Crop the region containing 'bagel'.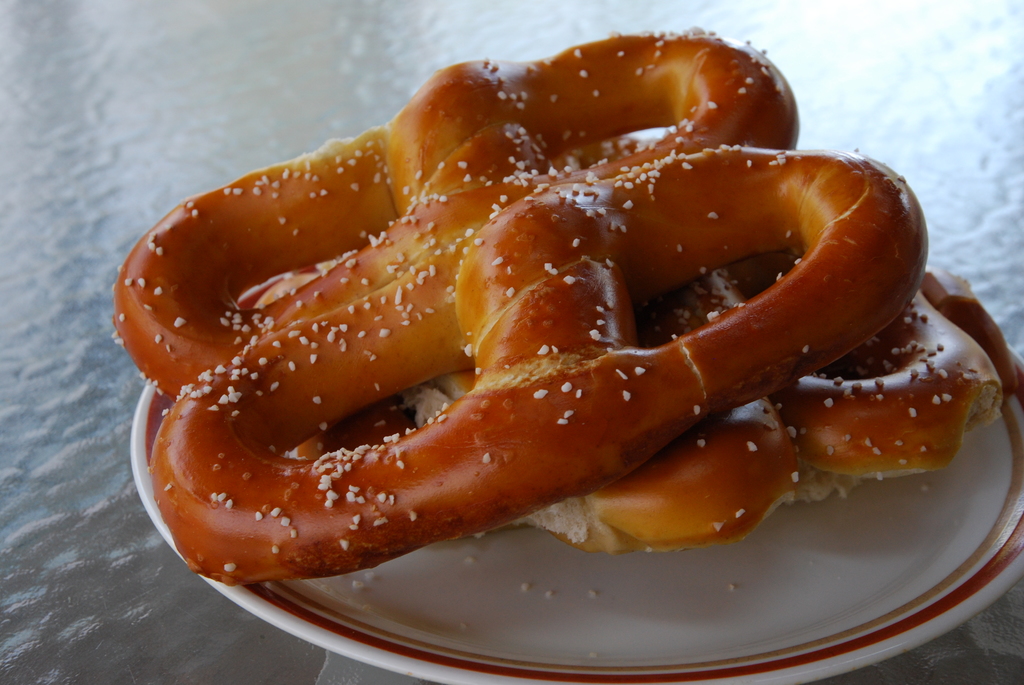
Crop region: x1=109, y1=21, x2=929, y2=592.
